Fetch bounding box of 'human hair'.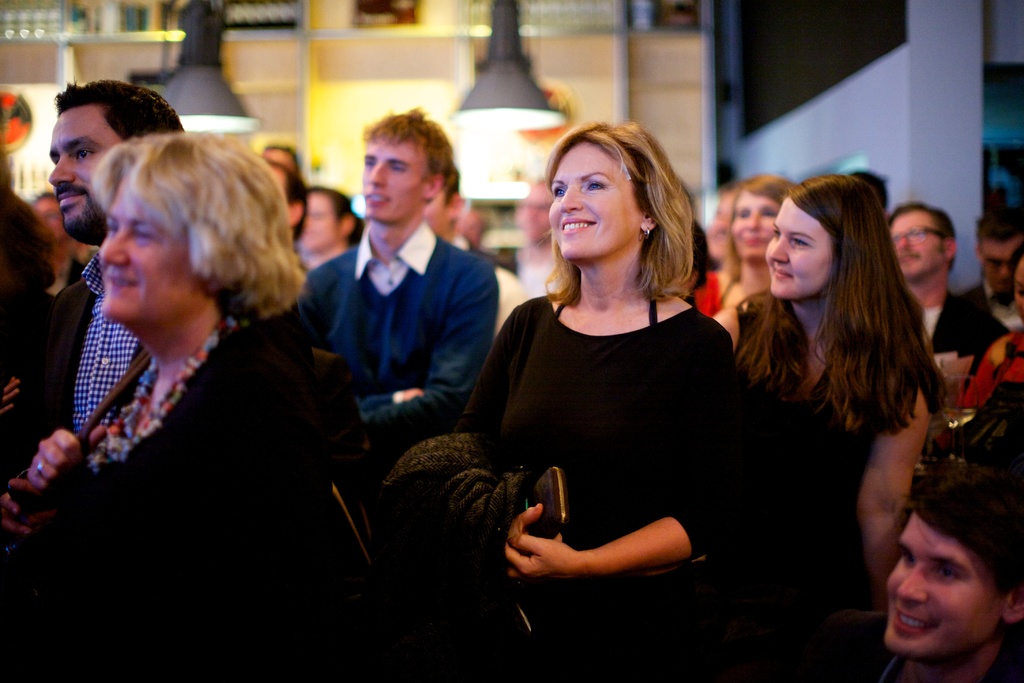
Bbox: 723, 173, 796, 291.
